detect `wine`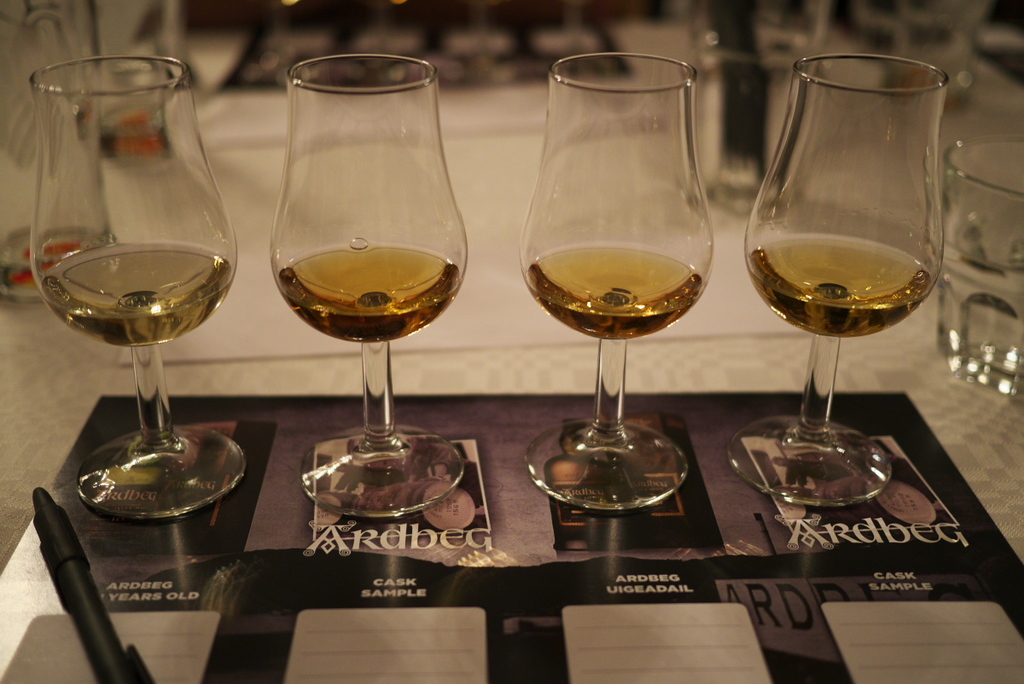
pyautogui.locateOnScreen(278, 241, 463, 346)
